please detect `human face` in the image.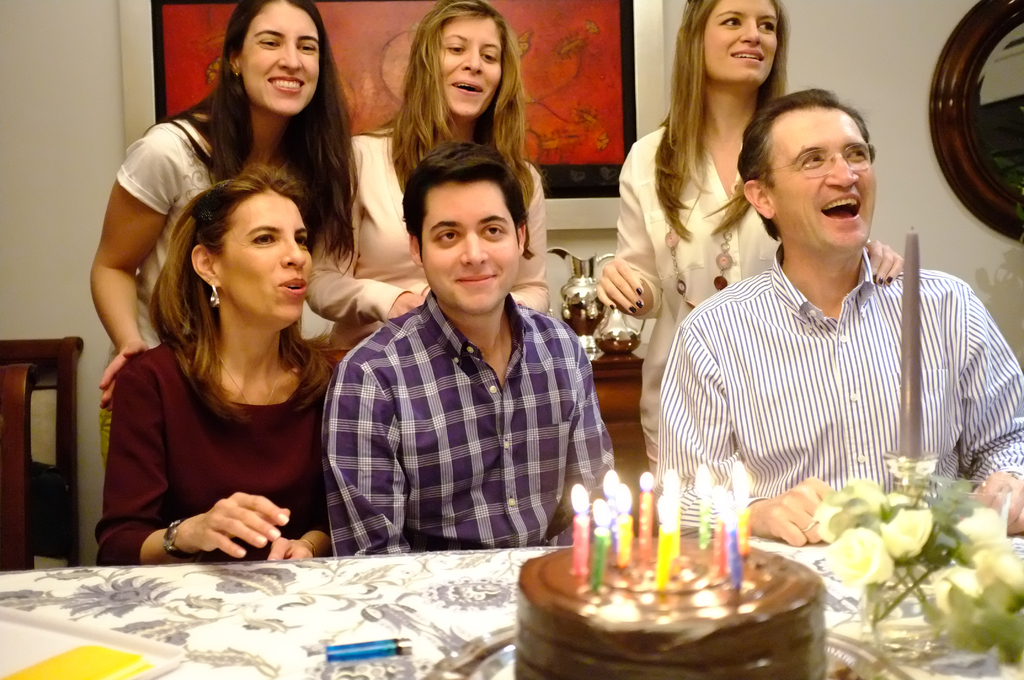
{"left": 771, "top": 109, "right": 876, "bottom": 249}.
